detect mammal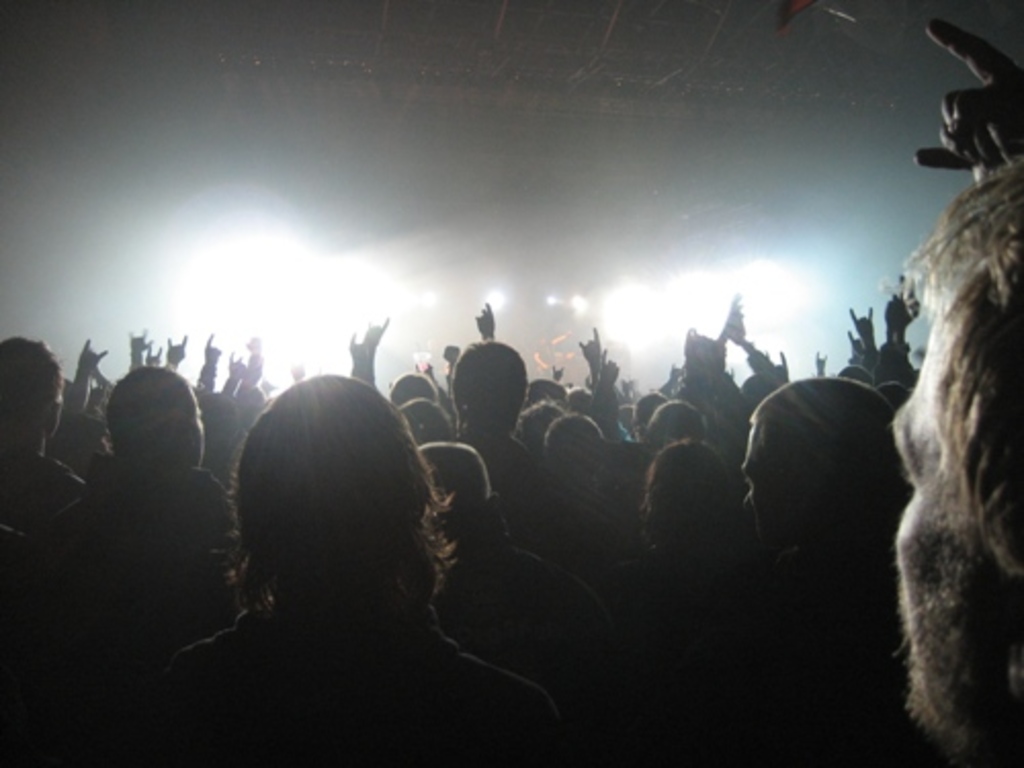
l=127, t=379, r=580, b=766
